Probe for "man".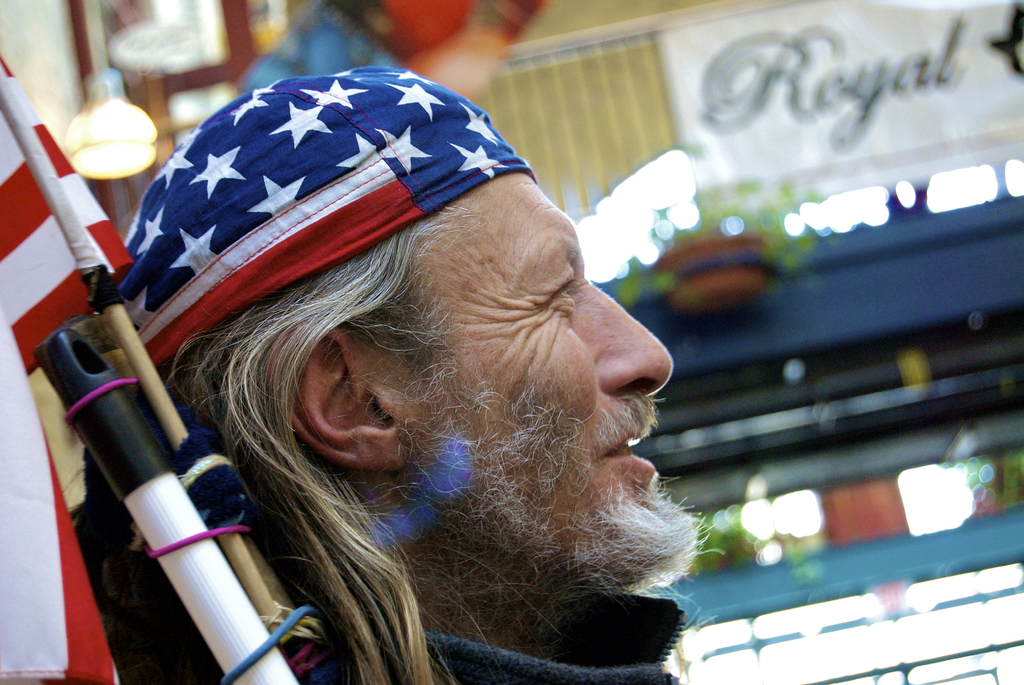
Probe result: box=[49, 53, 792, 684].
